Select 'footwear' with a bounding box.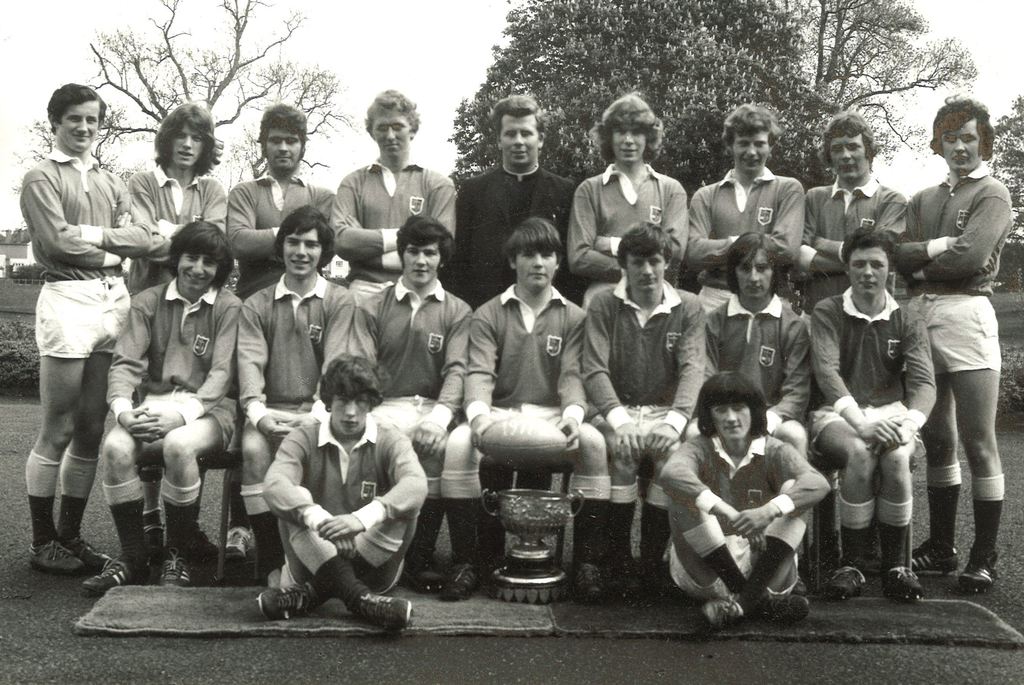
[827, 558, 867, 602].
